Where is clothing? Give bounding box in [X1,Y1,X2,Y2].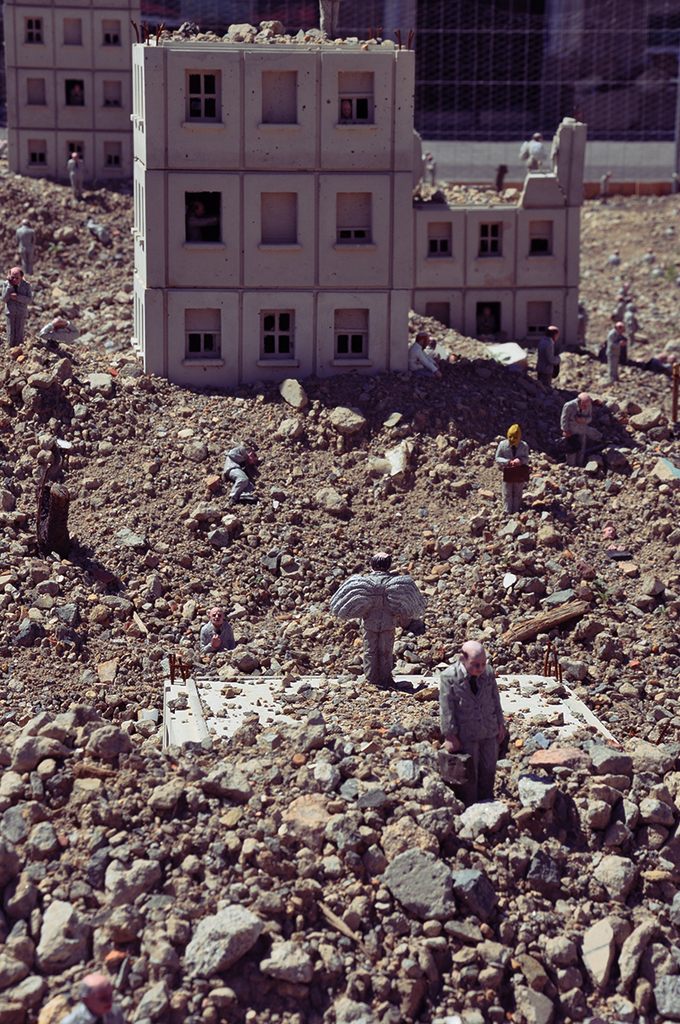
[6,227,39,269].
